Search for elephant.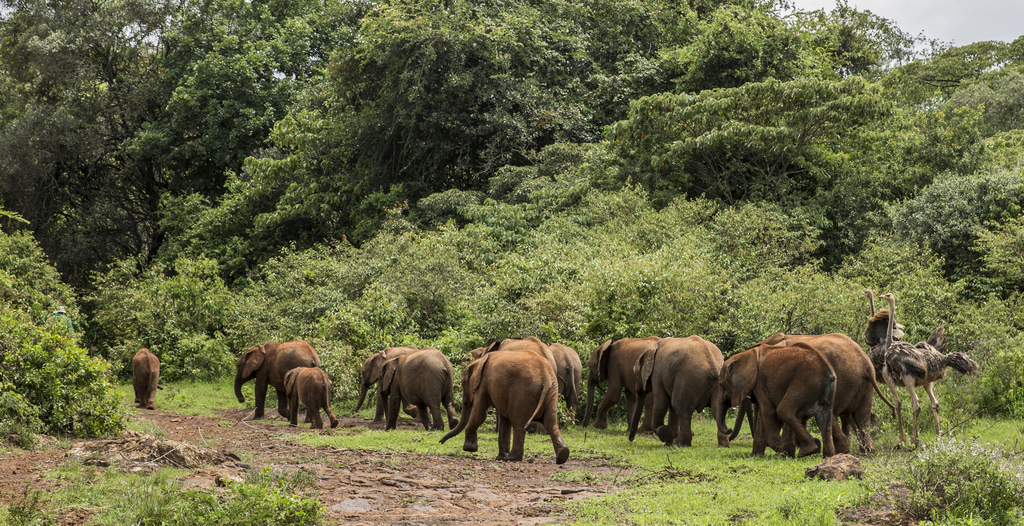
Found at pyautogui.locateOnScreen(358, 343, 429, 427).
